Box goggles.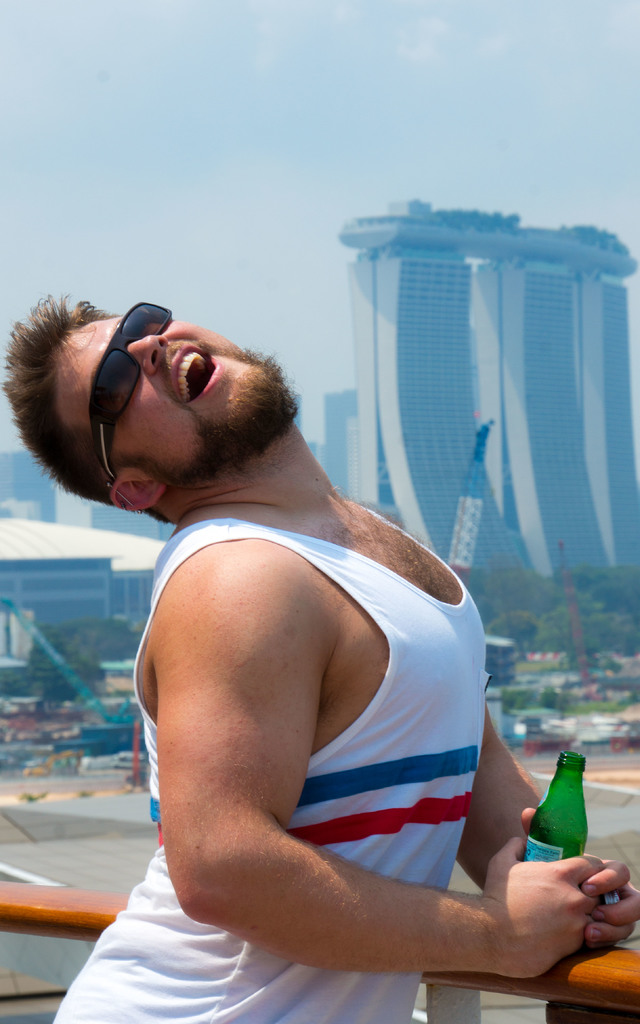
{"x1": 103, "y1": 296, "x2": 174, "y2": 490}.
